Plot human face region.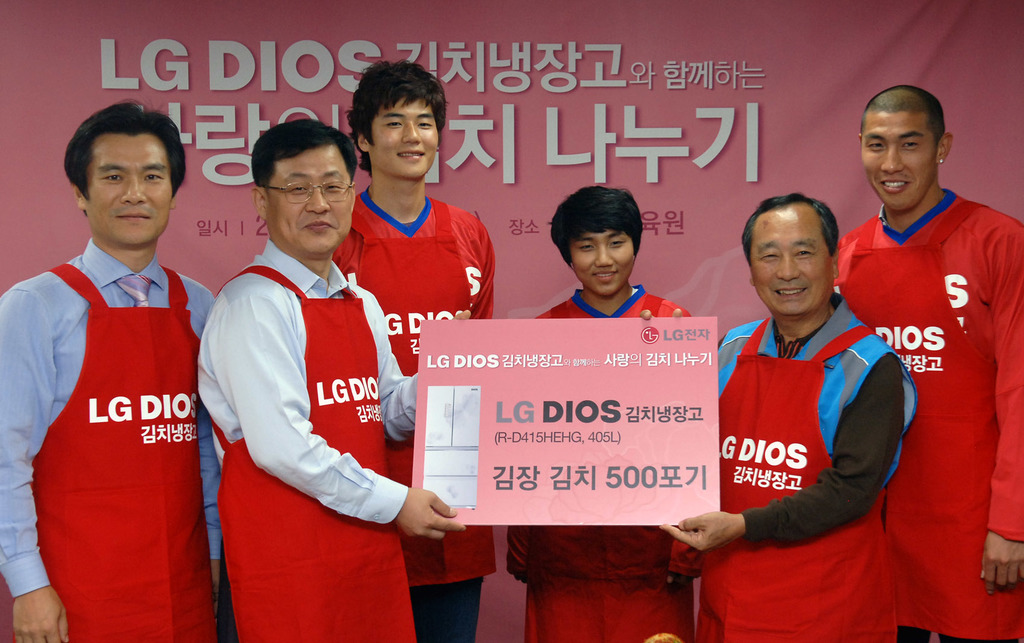
Plotted at (x1=570, y1=228, x2=637, y2=292).
